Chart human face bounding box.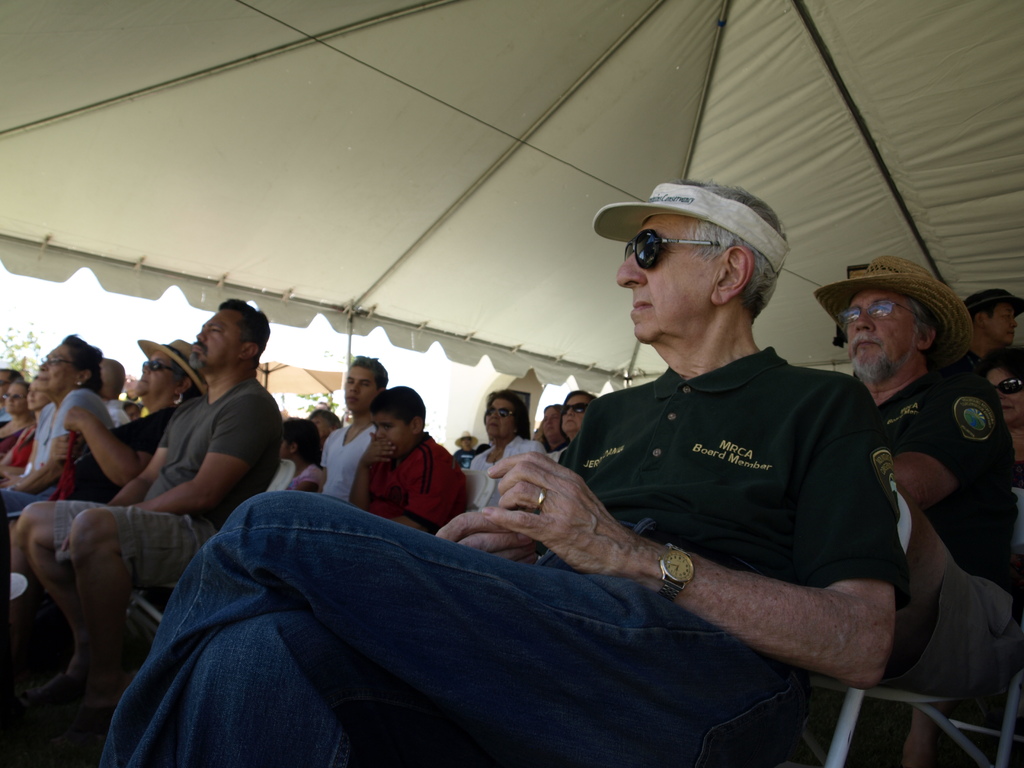
Charted: 827,288,920,383.
